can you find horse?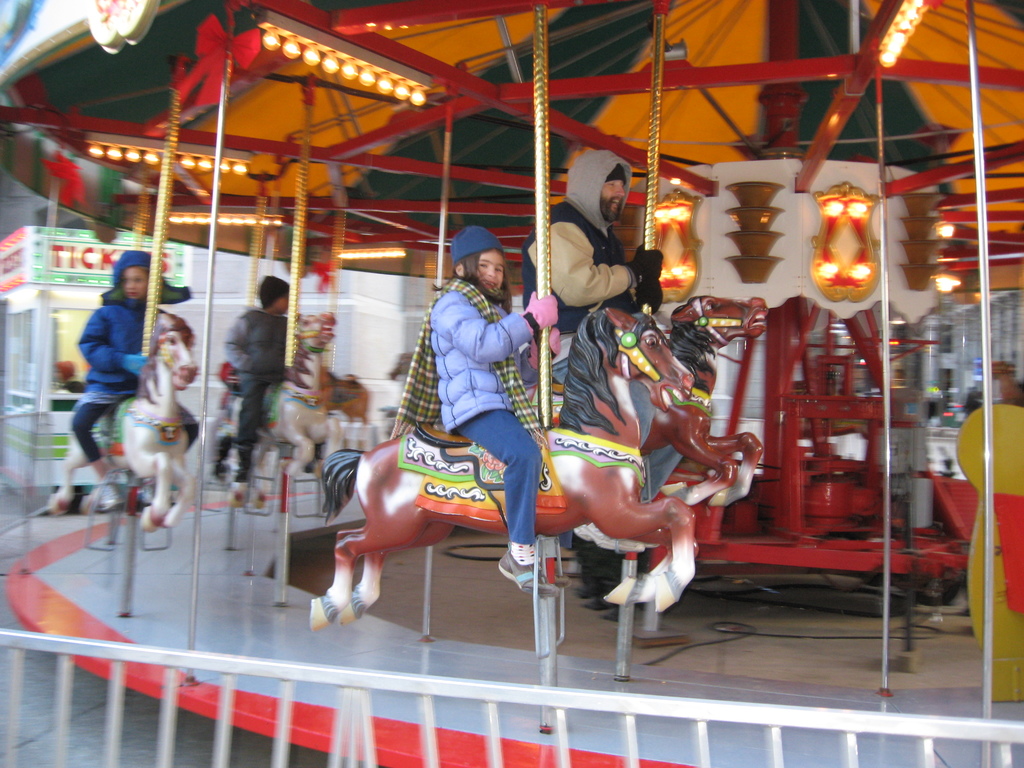
Yes, bounding box: rect(520, 296, 769, 509).
